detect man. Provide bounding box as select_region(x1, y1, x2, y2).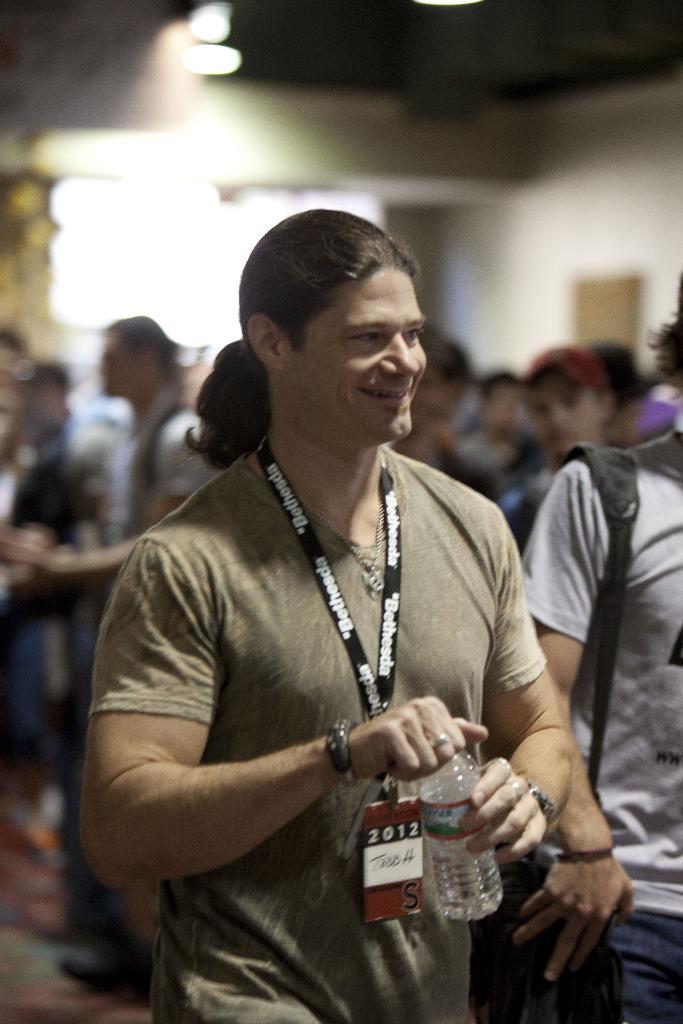
select_region(520, 287, 682, 1023).
